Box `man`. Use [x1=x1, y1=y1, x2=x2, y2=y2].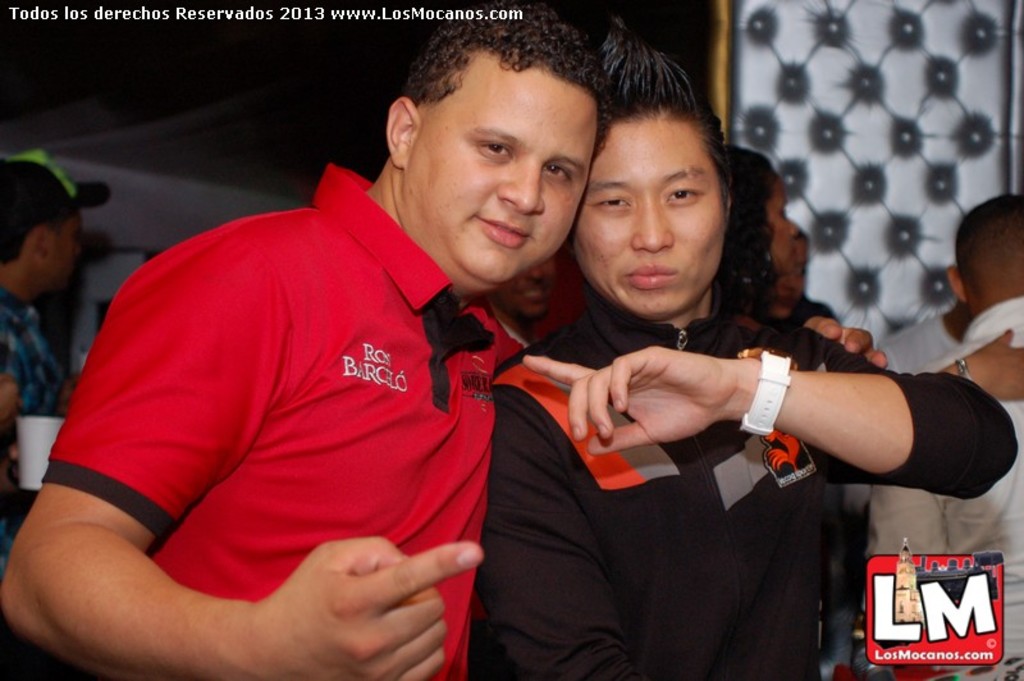
[x1=865, y1=193, x2=1023, y2=680].
